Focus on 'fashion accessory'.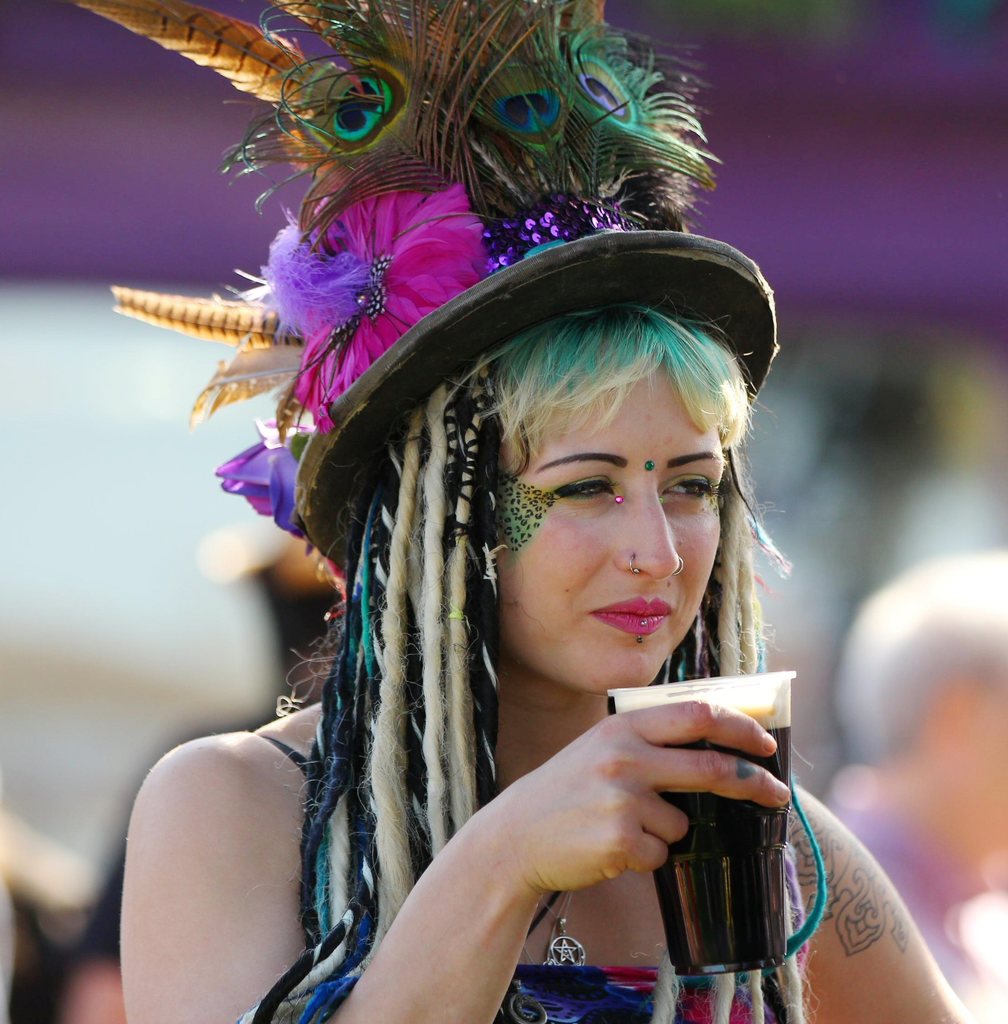
Focused at left=676, top=555, right=686, bottom=579.
